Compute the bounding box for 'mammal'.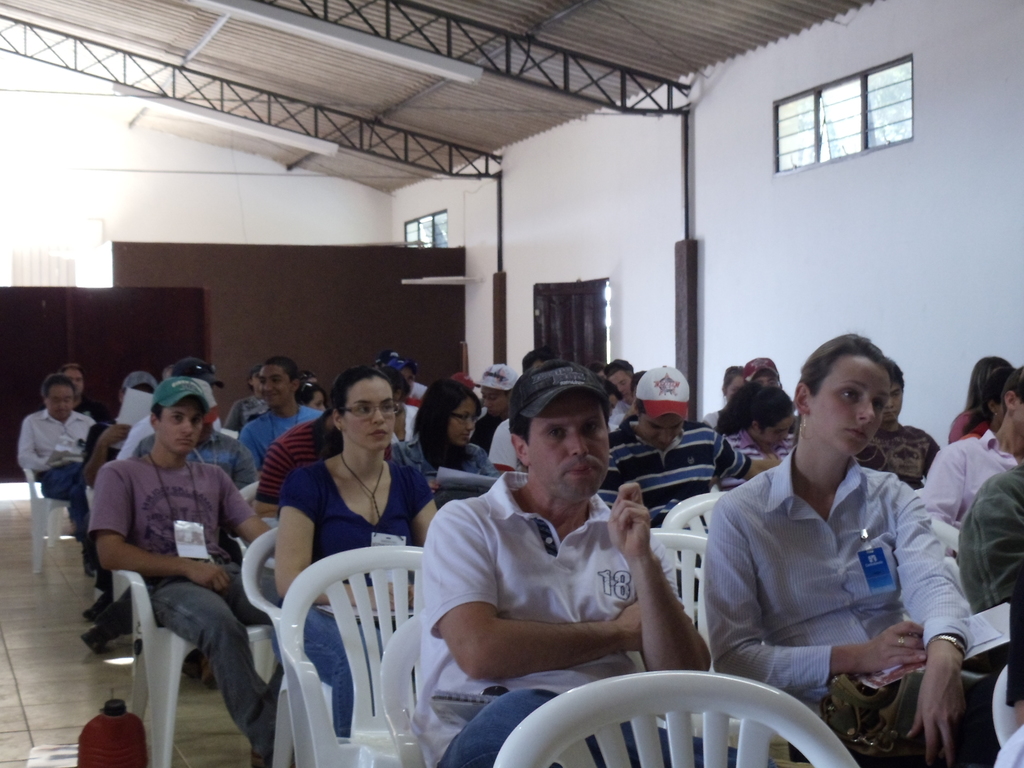
392 355 426 403.
